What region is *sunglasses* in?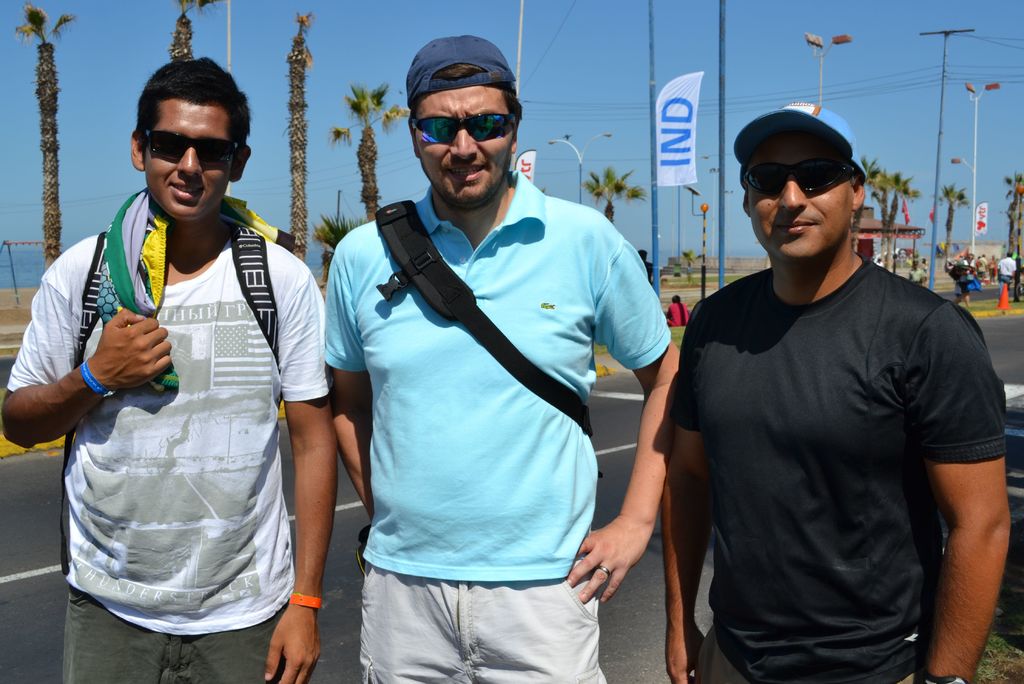
bbox=[408, 117, 517, 151].
